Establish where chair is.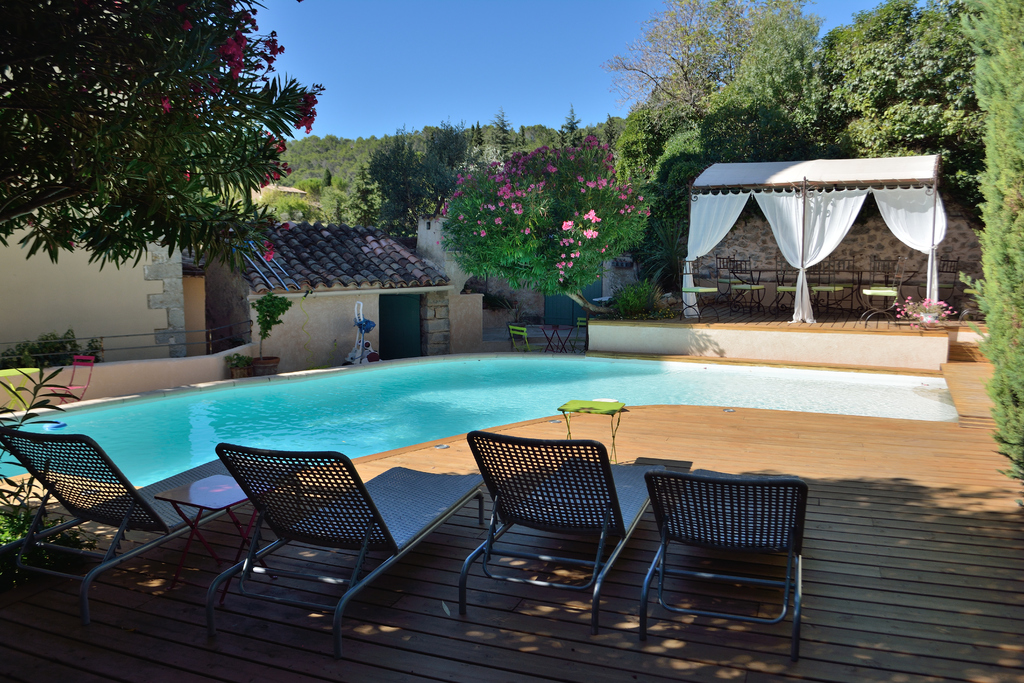
Established at 509 325 540 354.
